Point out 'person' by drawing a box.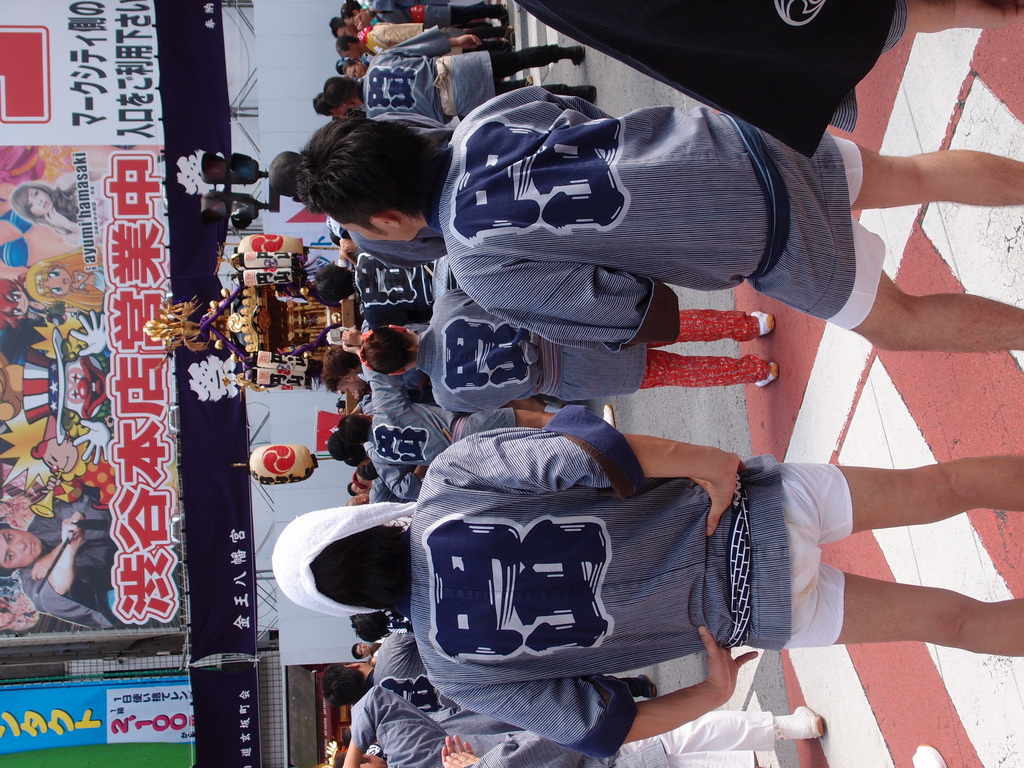
bbox=(294, 108, 1023, 360).
